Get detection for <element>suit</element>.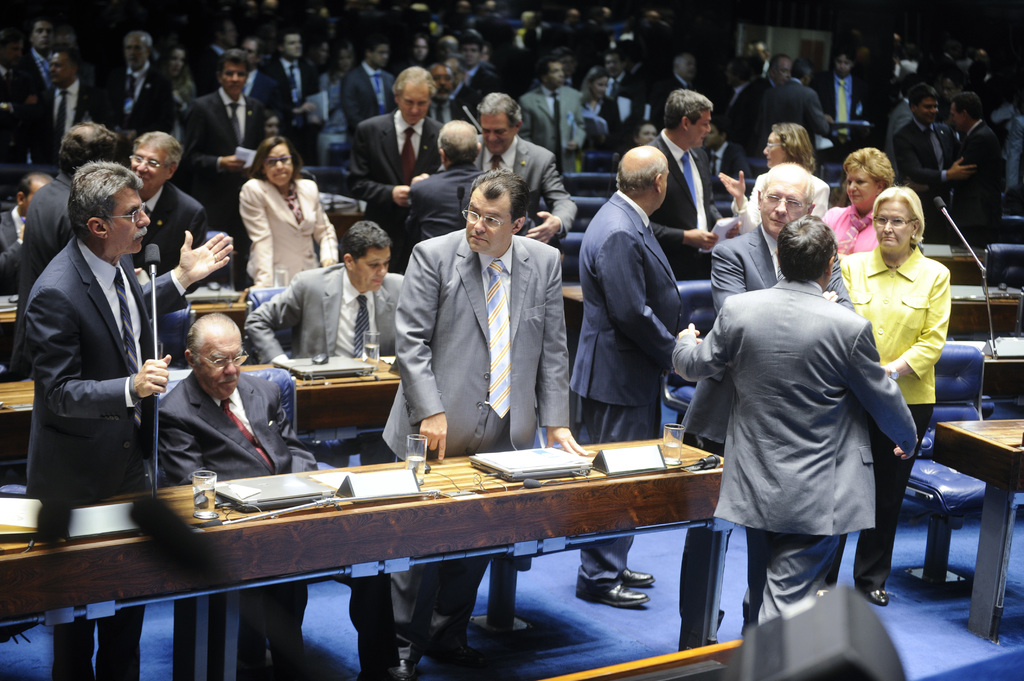
Detection: left=750, top=77, right=828, bottom=155.
